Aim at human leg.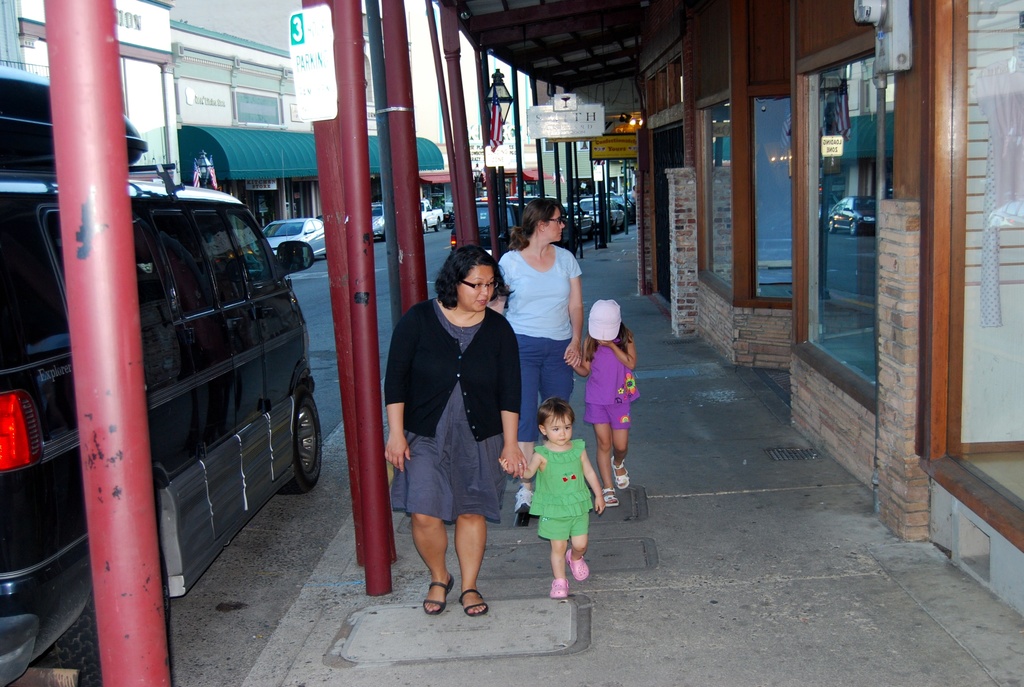
Aimed at left=595, top=423, right=619, bottom=507.
